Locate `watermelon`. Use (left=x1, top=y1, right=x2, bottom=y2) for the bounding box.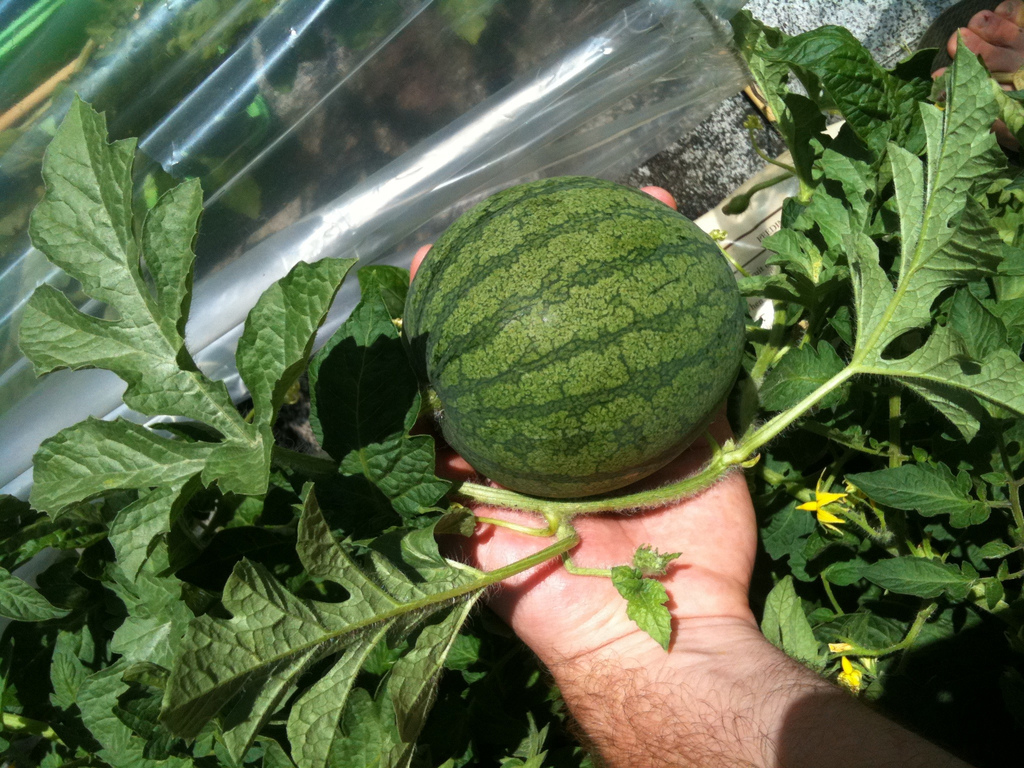
(left=406, top=175, right=748, bottom=497).
